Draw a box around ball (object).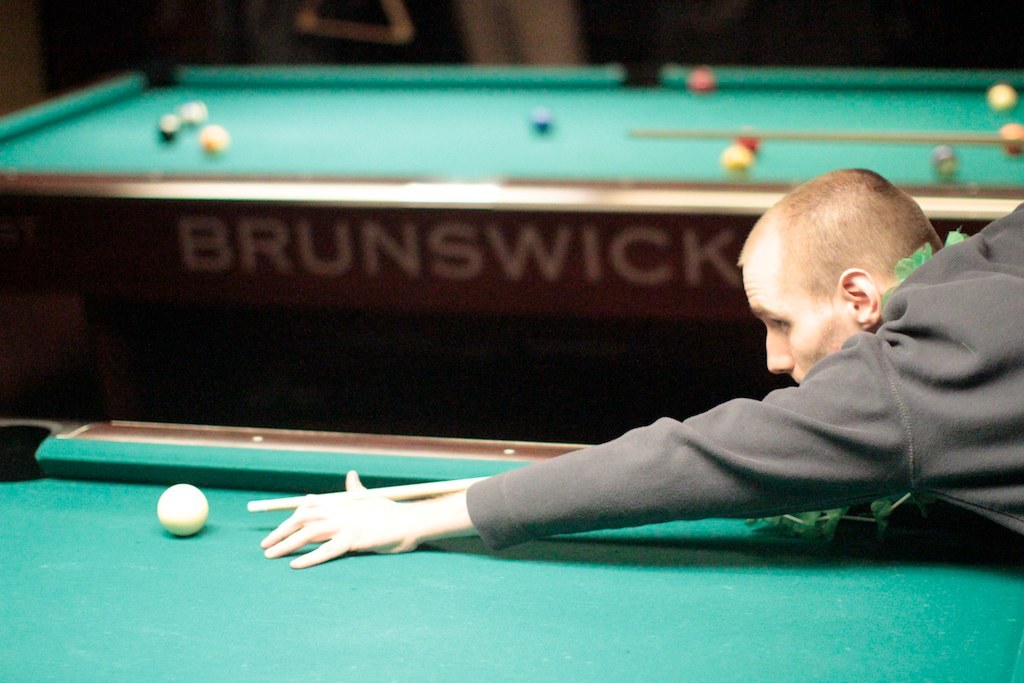
{"x1": 157, "y1": 111, "x2": 183, "y2": 143}.
